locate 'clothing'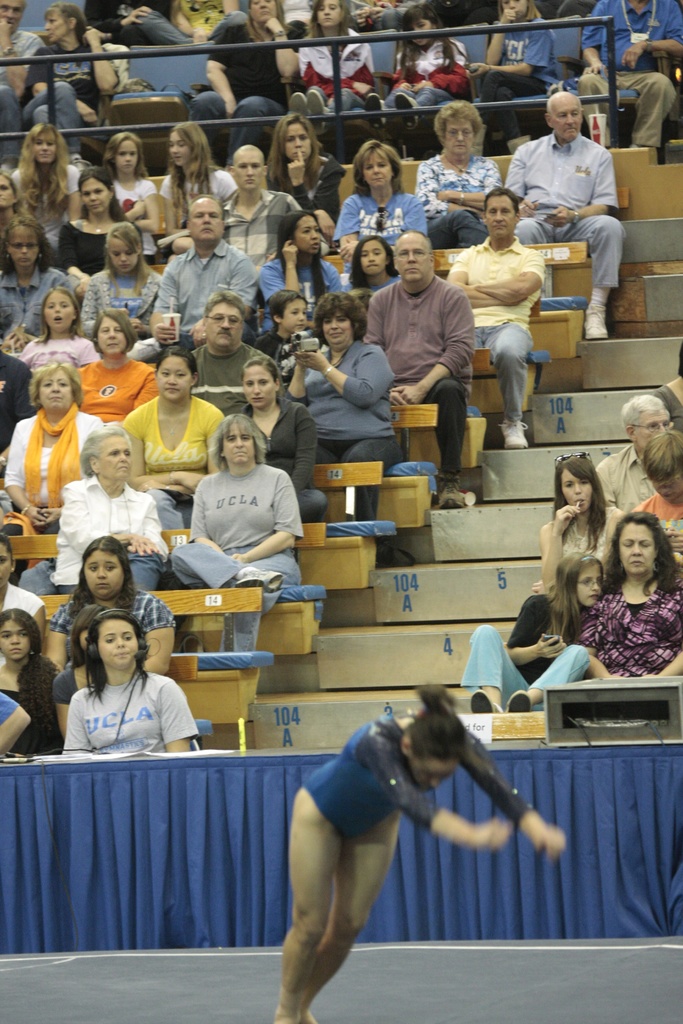
(left=174, top=461, right=304, bottom=639)
